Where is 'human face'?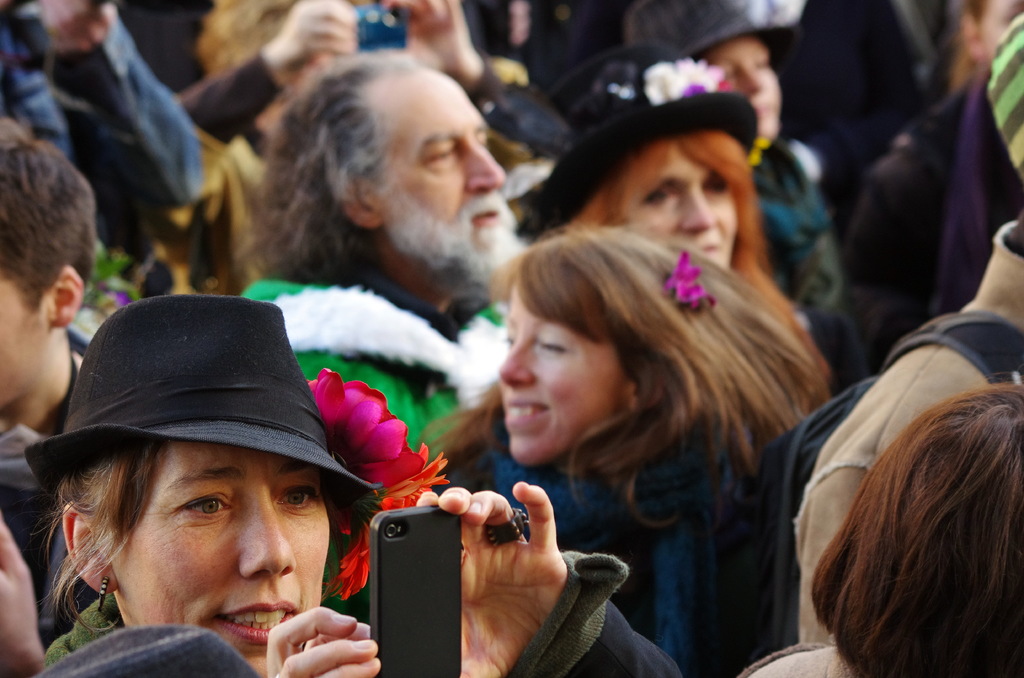
detection(496, 284, 625, 464).
